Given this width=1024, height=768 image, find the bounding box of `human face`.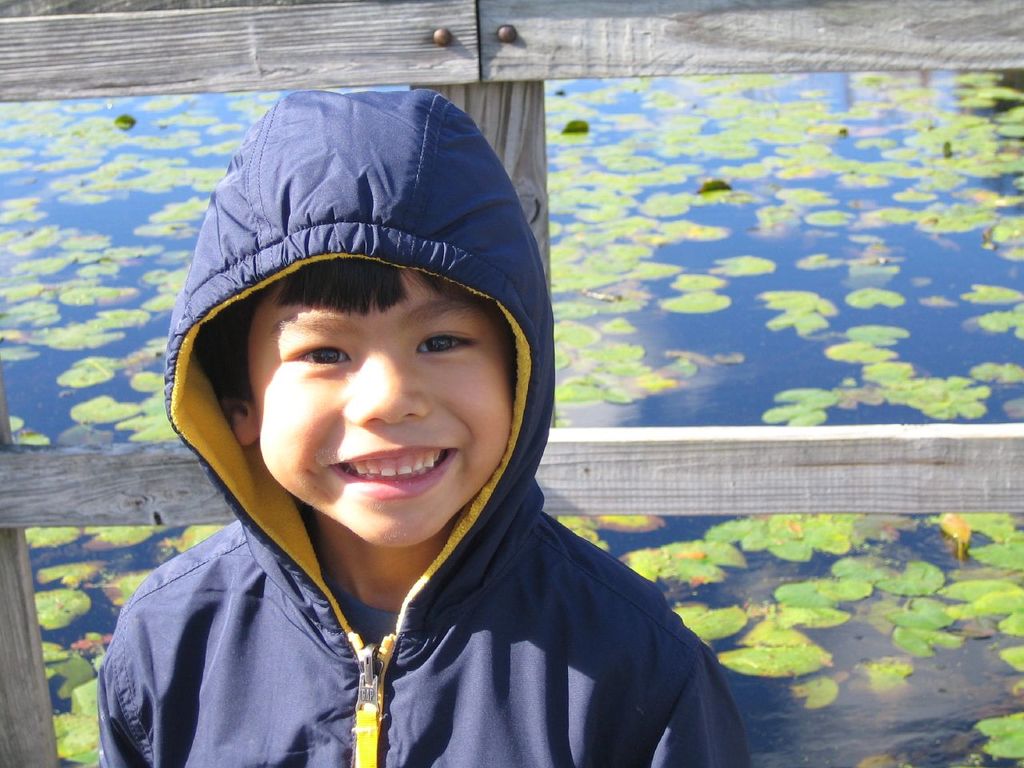
<bbox>246, 270, 518, 546</bbox>.
